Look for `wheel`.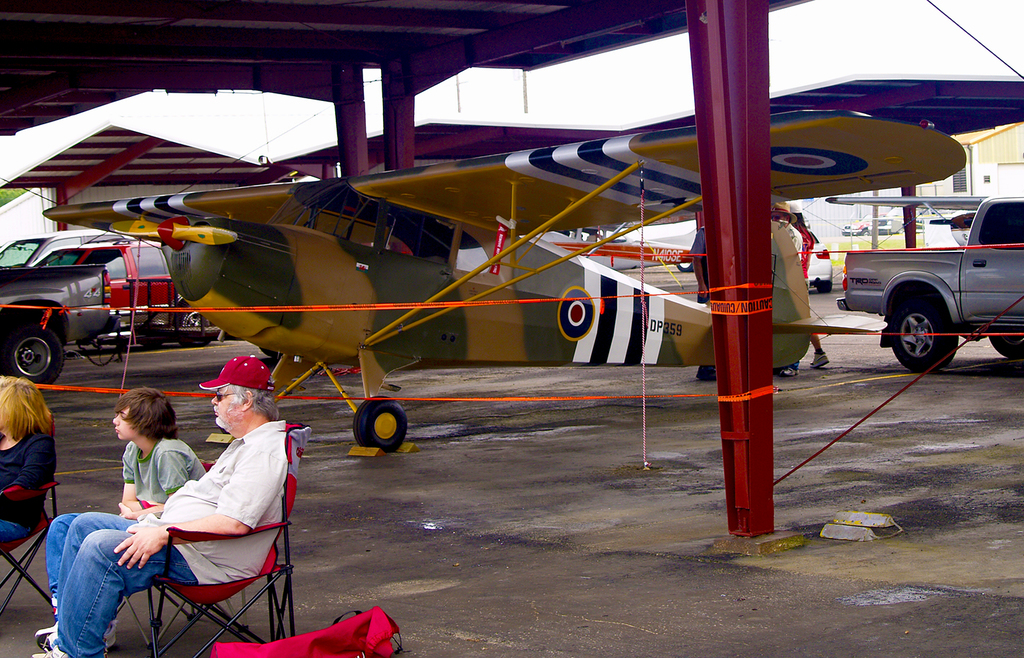
Found: bbox=(0, 320, 63, 387).
